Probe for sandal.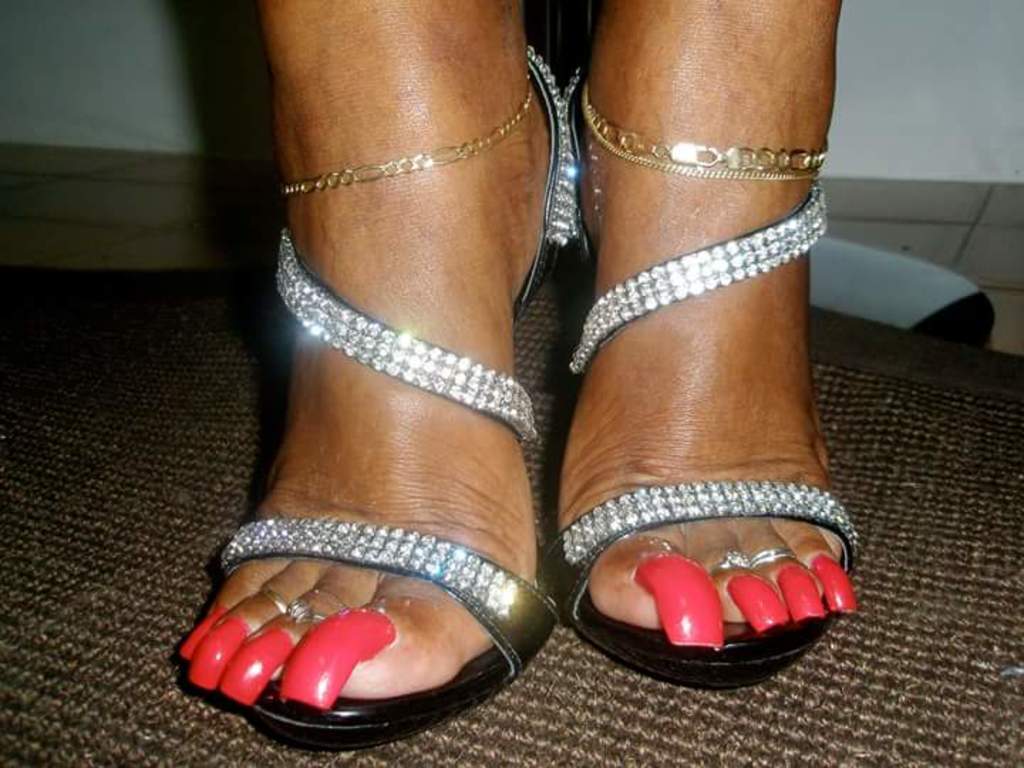
Probe result: rect(552, 73, 866, 686).
